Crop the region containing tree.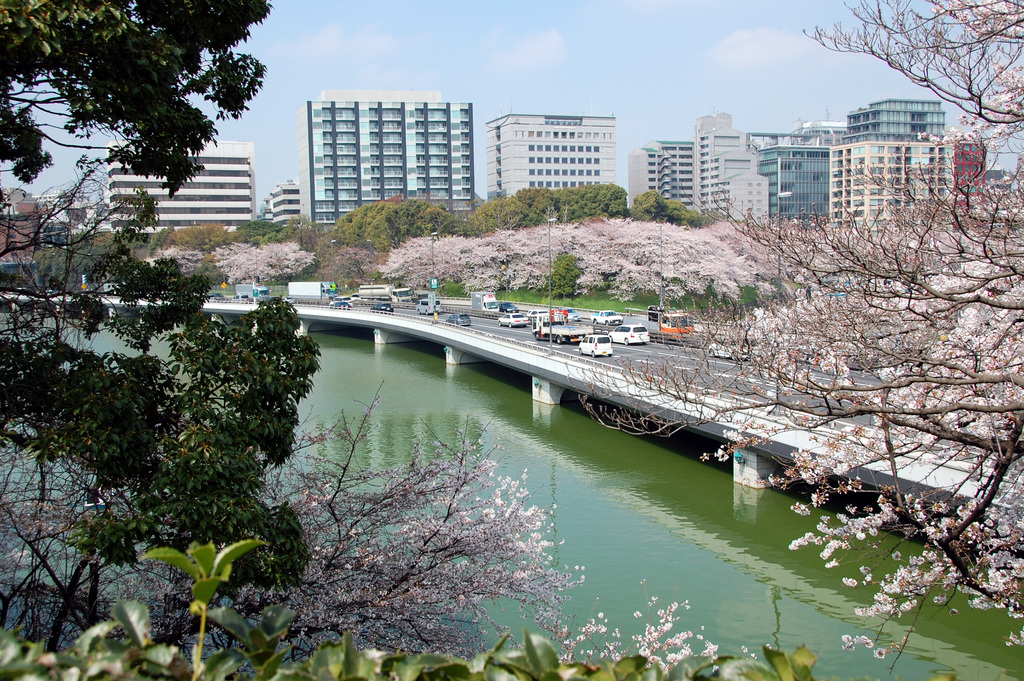
Crop region: {"left": 627, "top": 191, "right": 723, "bottom": 230}.
